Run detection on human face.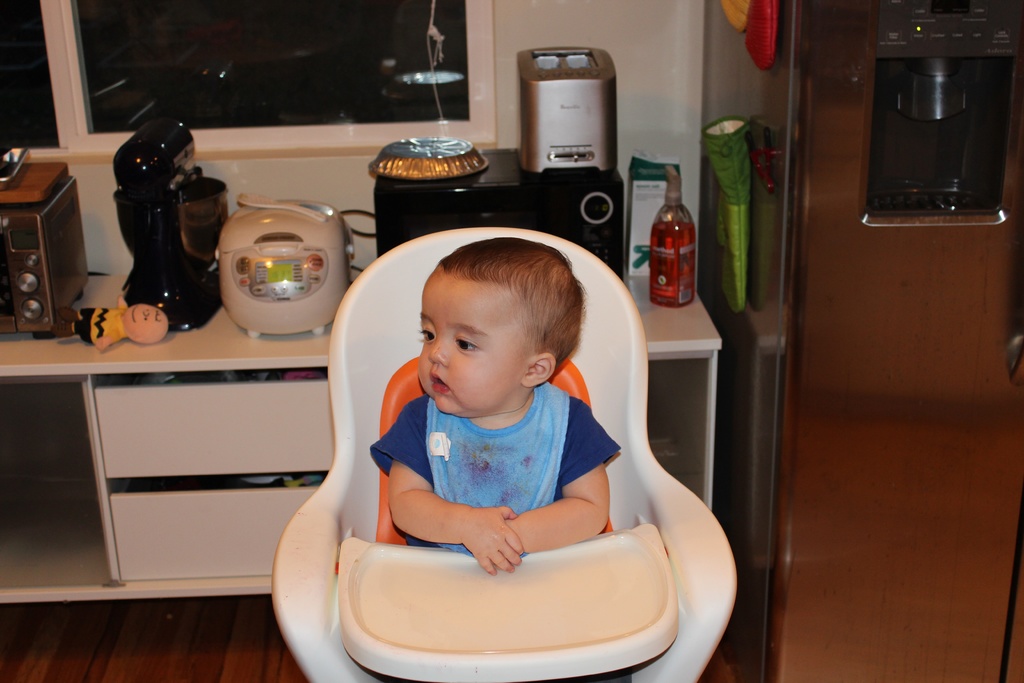
Result: [419,273,522,419].
